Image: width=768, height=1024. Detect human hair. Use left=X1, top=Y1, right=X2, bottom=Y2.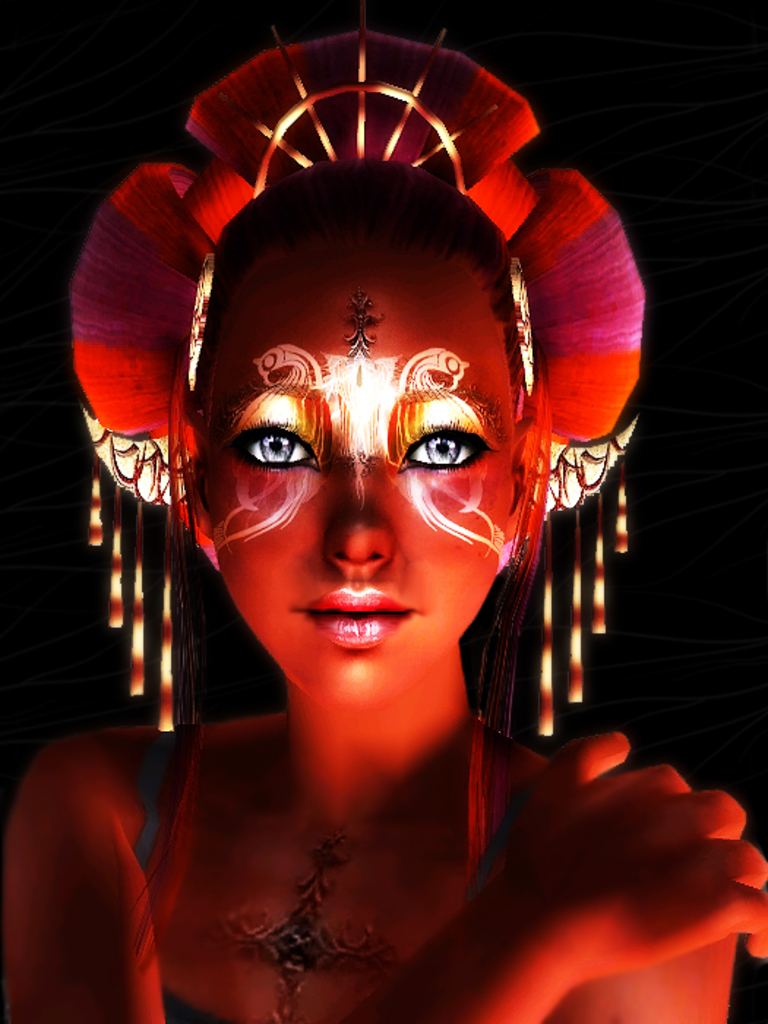
left=219, top=159, right=519, bottom=386.
